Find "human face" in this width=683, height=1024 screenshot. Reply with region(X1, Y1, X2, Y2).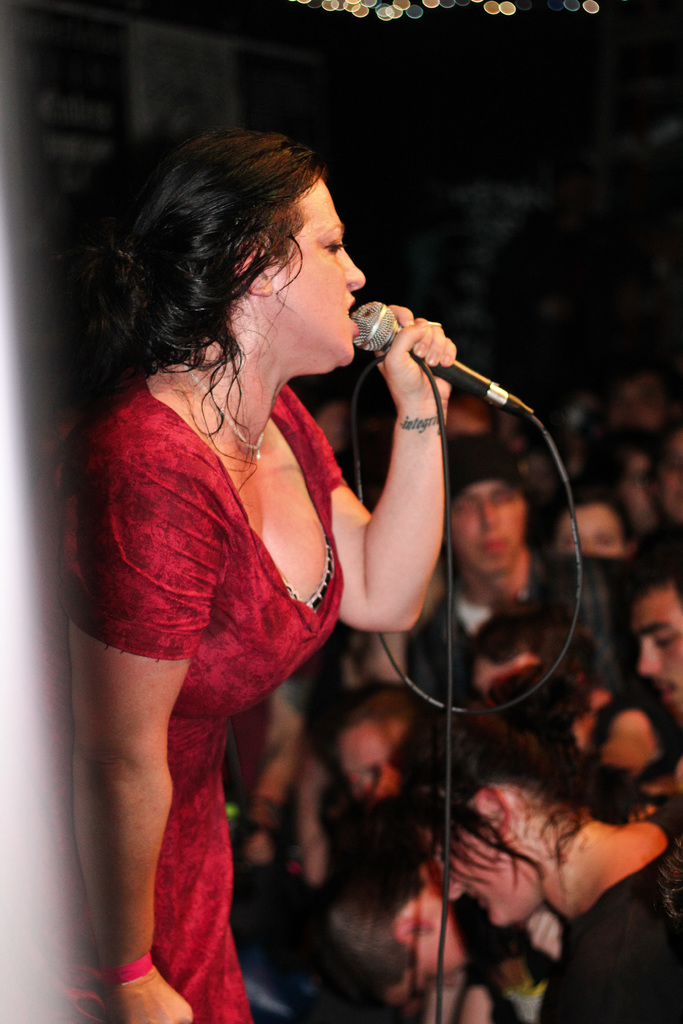
region(425, 786, 553, 931).
